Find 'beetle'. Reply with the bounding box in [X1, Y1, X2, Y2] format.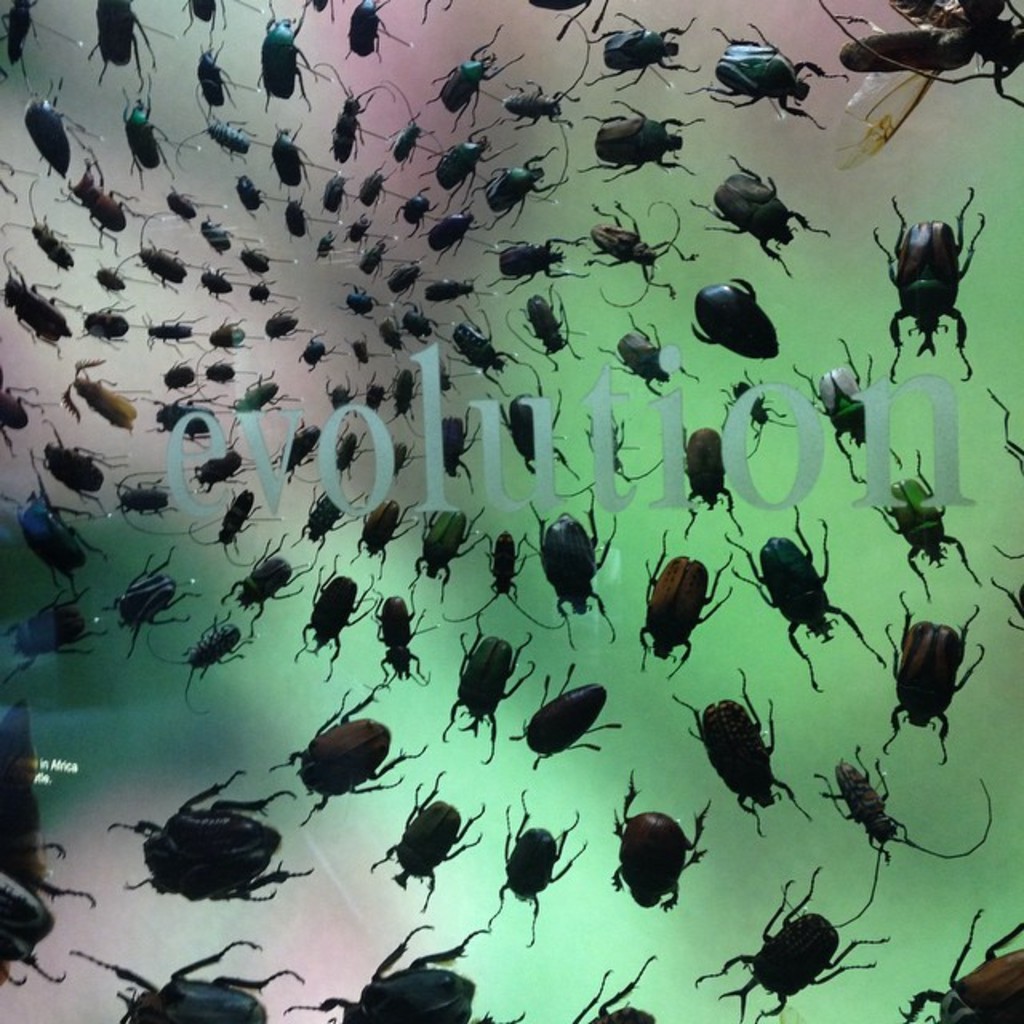
[662, 666, 811, 830].
